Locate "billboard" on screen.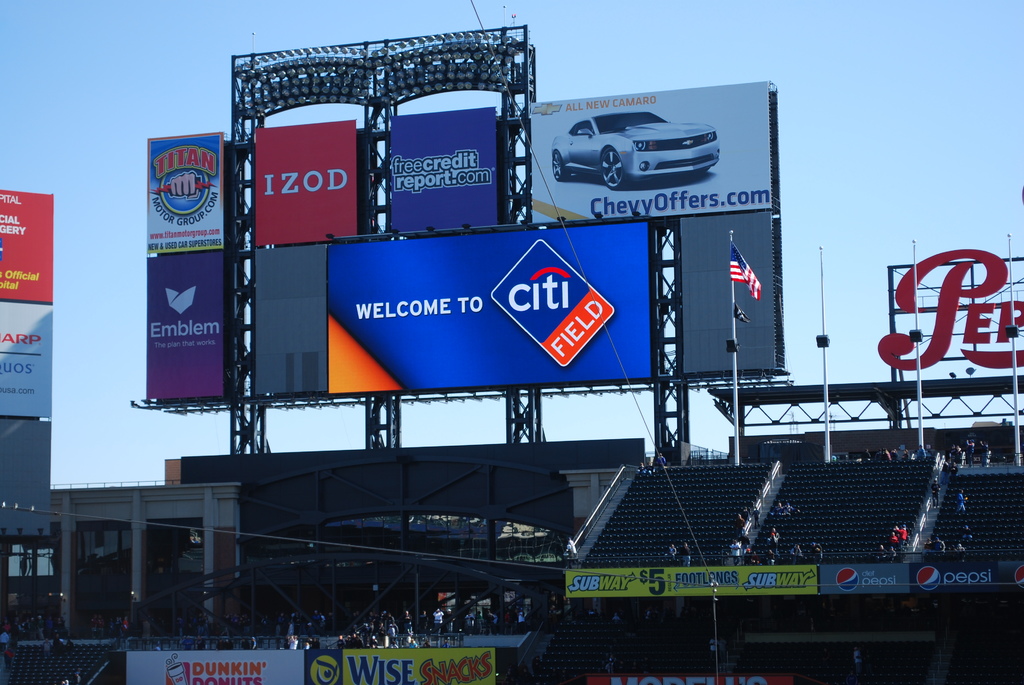
On screen at bbox=(128, 649, 492, 684).
